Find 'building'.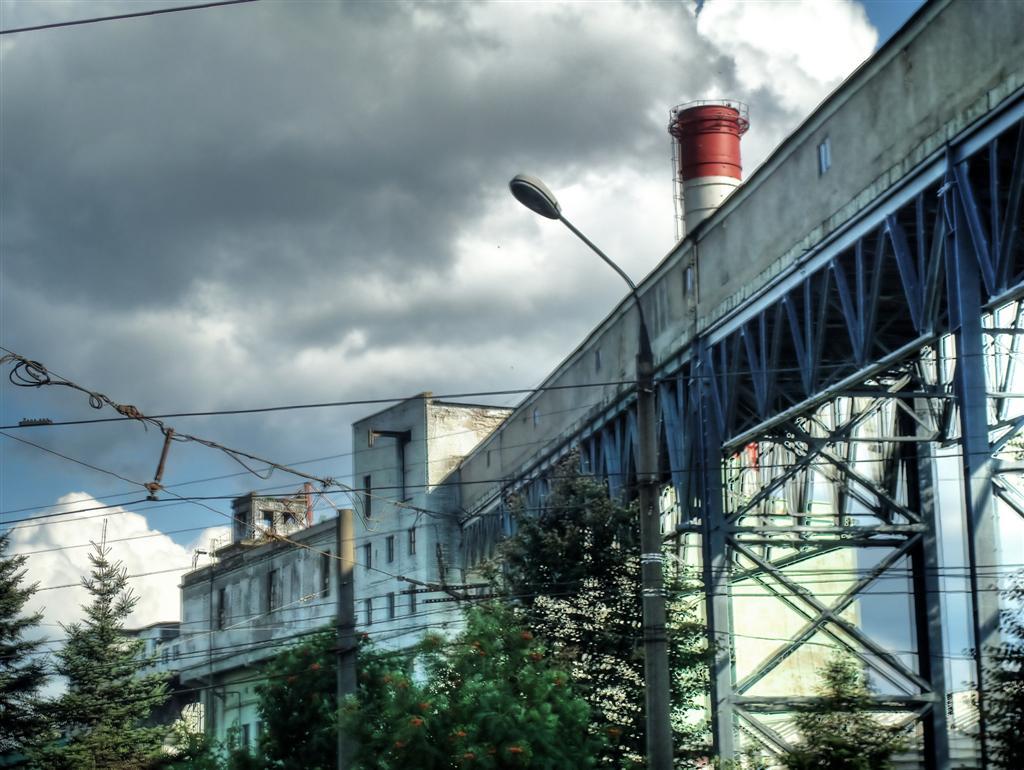
97:397:873:769.
